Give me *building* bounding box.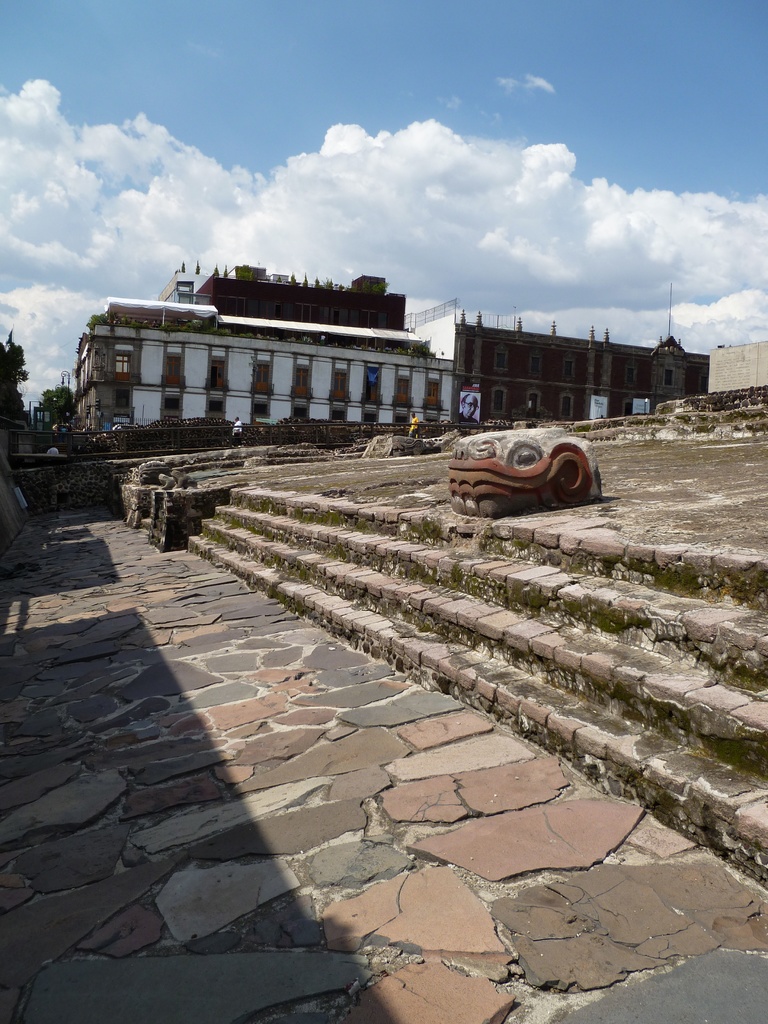
locate(704, 339, 767, 398).
